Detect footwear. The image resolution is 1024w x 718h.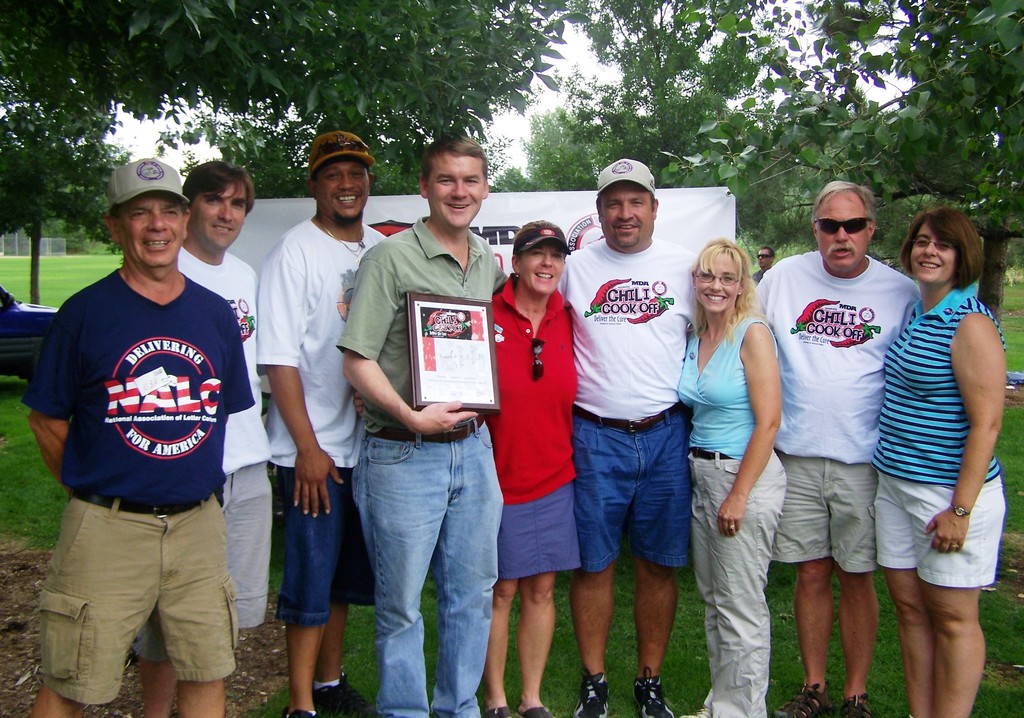
{"x1": 566, "y1": 673, "x2": 595, "y2": 717}.
